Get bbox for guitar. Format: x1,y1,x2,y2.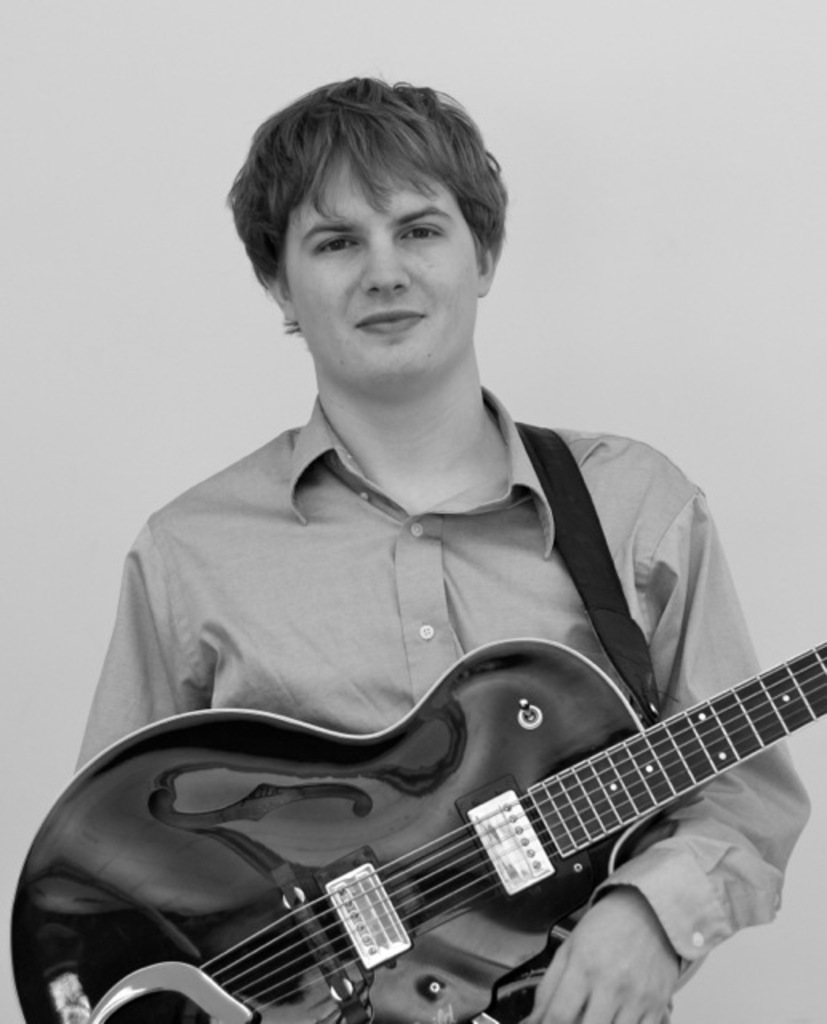
24,603,826,1023.
